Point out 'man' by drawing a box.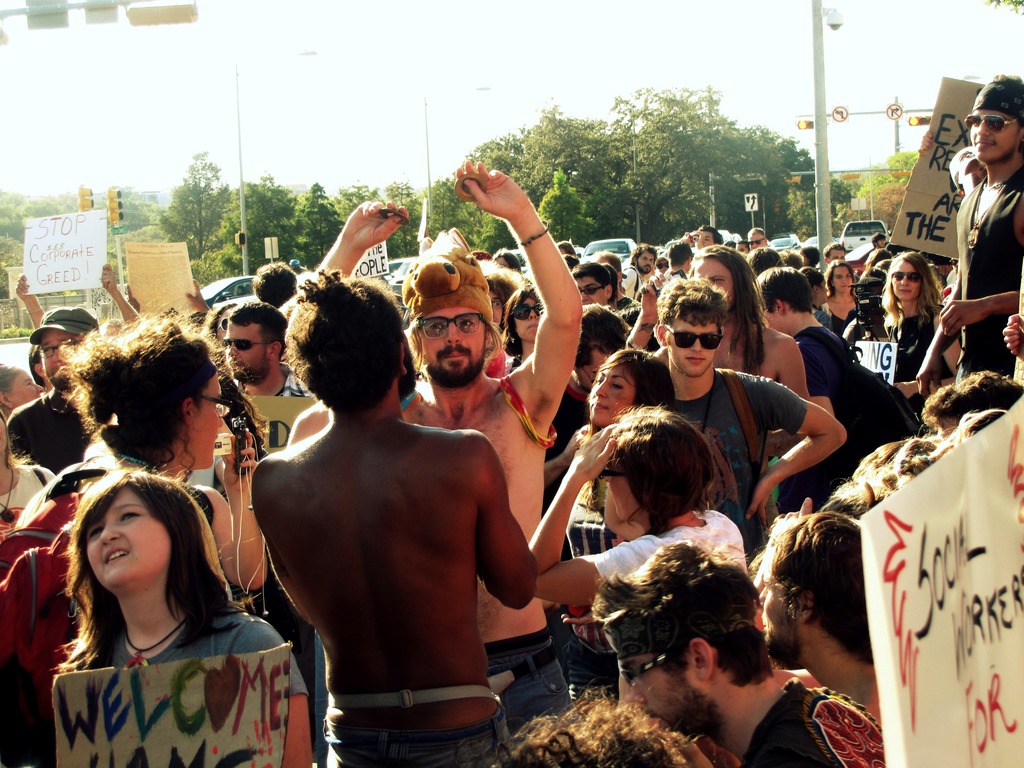
[914,73,1023,396].
